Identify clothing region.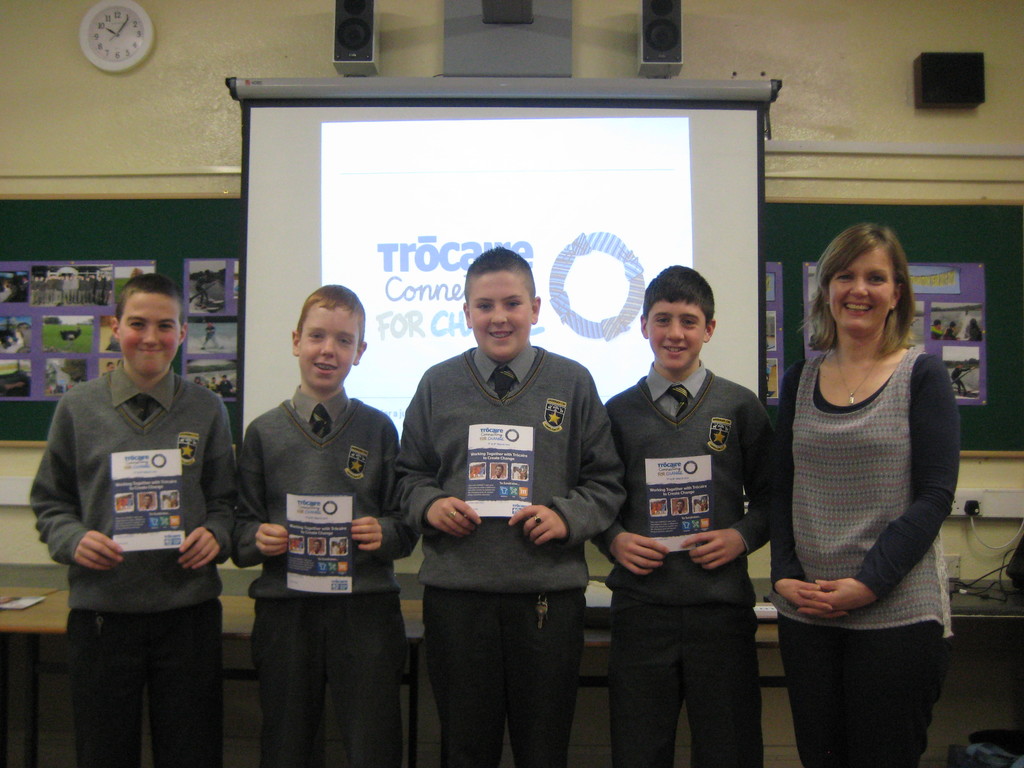
Region: [947,369,962,390].
